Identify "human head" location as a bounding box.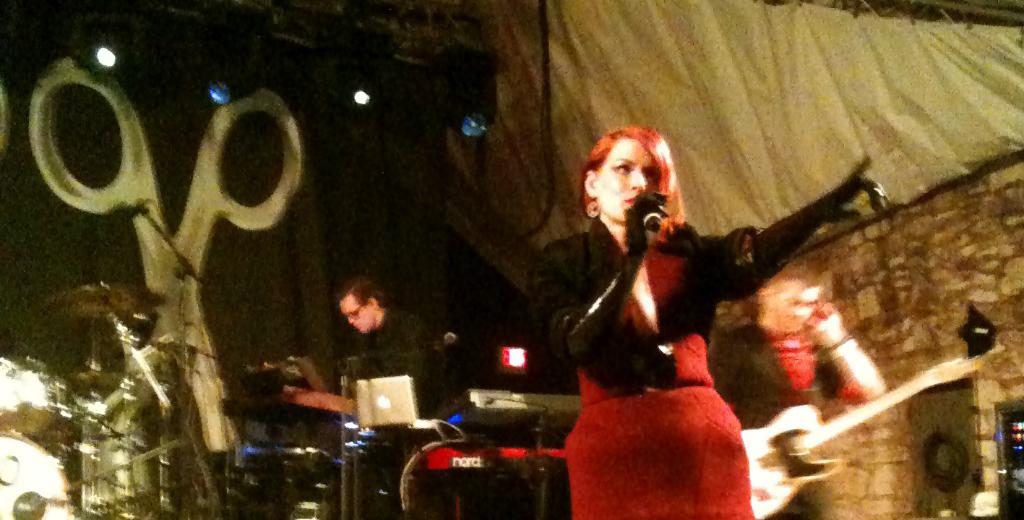
581, 119, 697, 248.
